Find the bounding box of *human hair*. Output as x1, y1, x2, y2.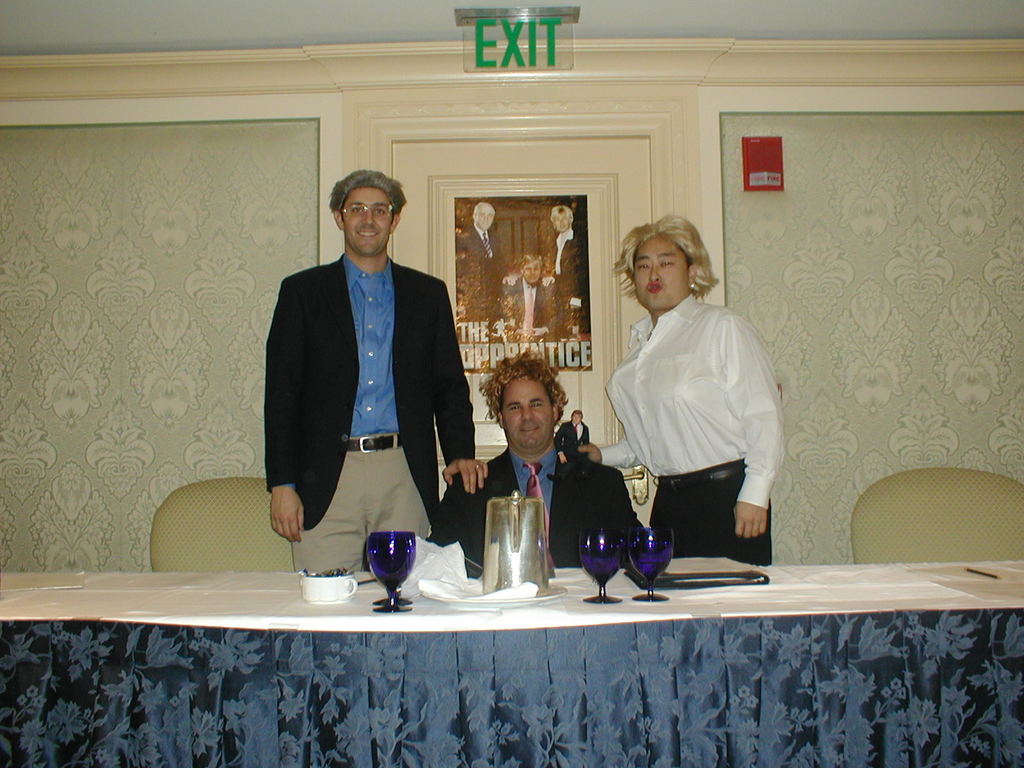
476, 348, 568, 425.
